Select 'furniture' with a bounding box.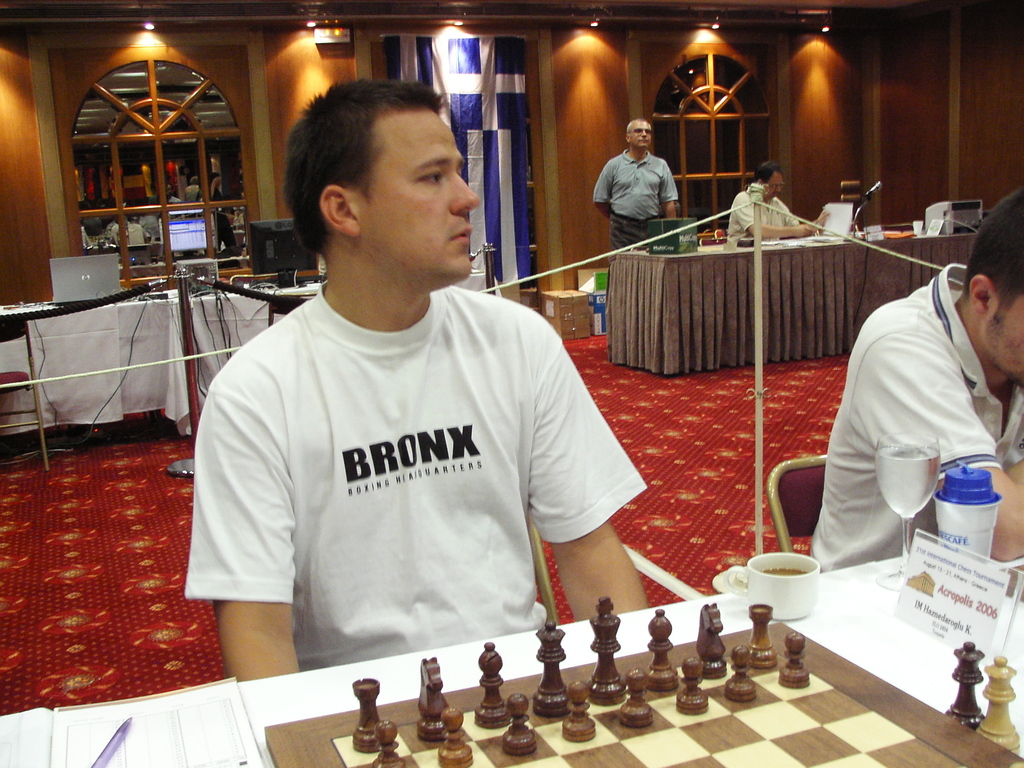
x1=0 y1=552 x2=1023 y2=767.
